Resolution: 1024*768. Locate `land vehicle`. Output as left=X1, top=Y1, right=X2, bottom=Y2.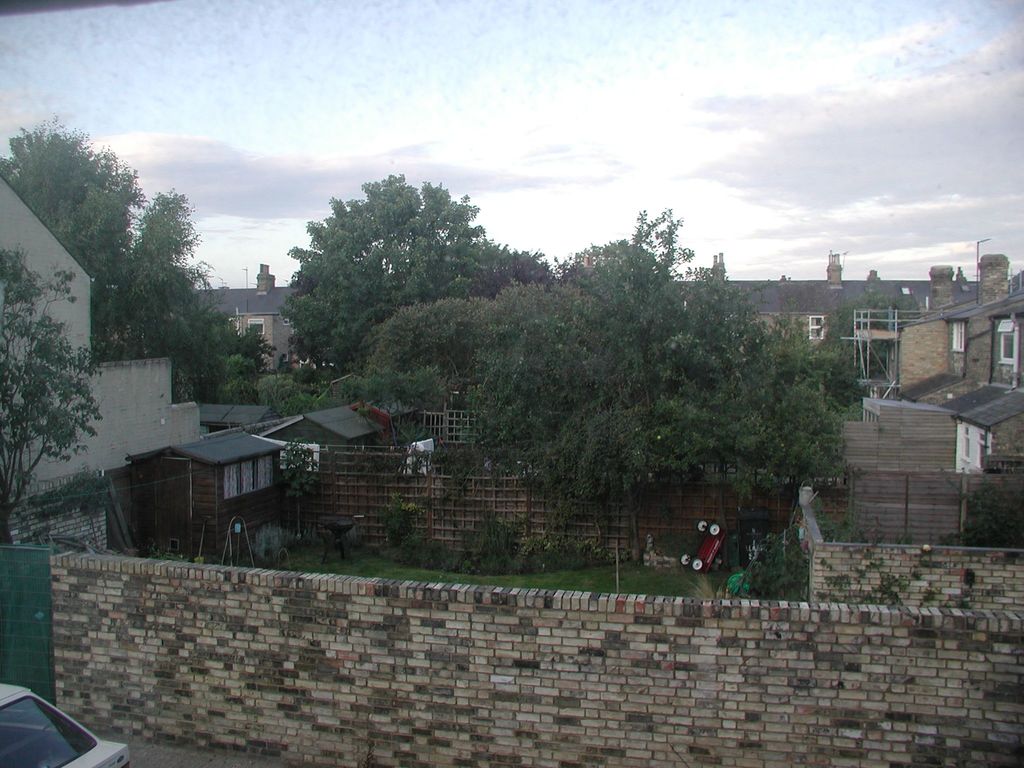
left=674, top=516, right=730, bottom=568.
